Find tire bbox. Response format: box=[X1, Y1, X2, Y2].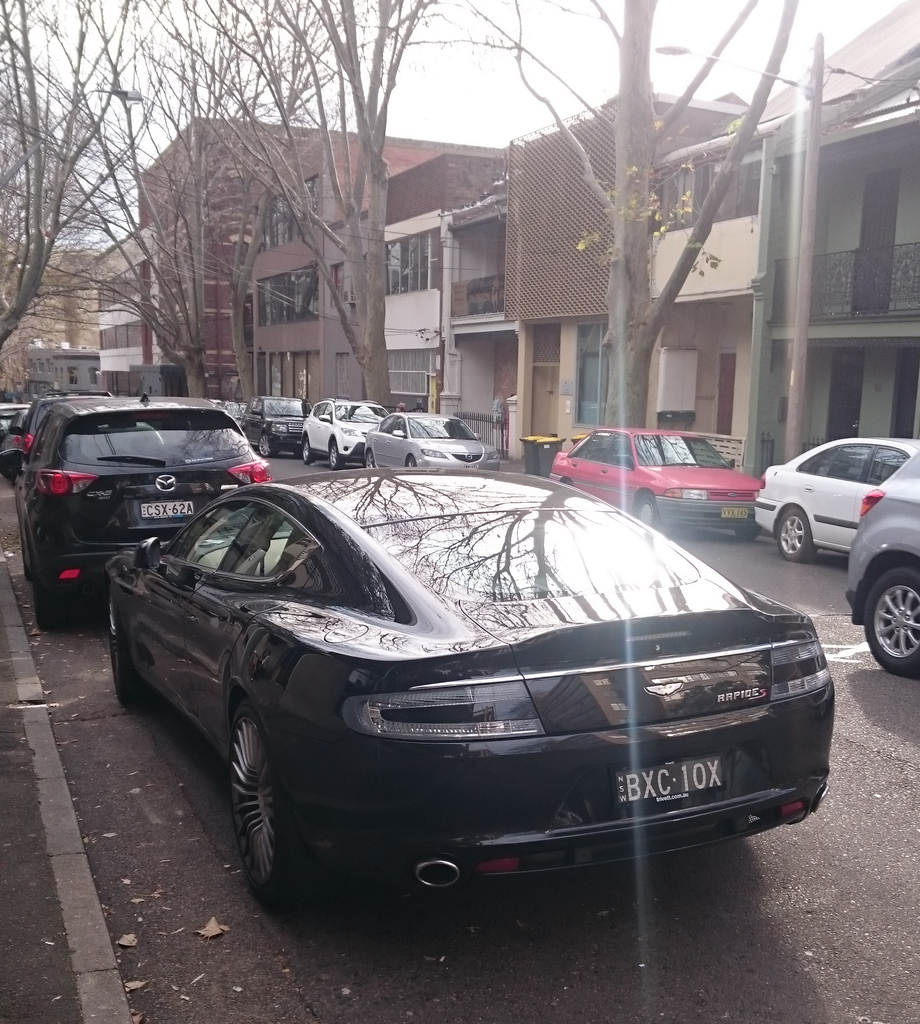
box=[325, 436, 343, 470].
